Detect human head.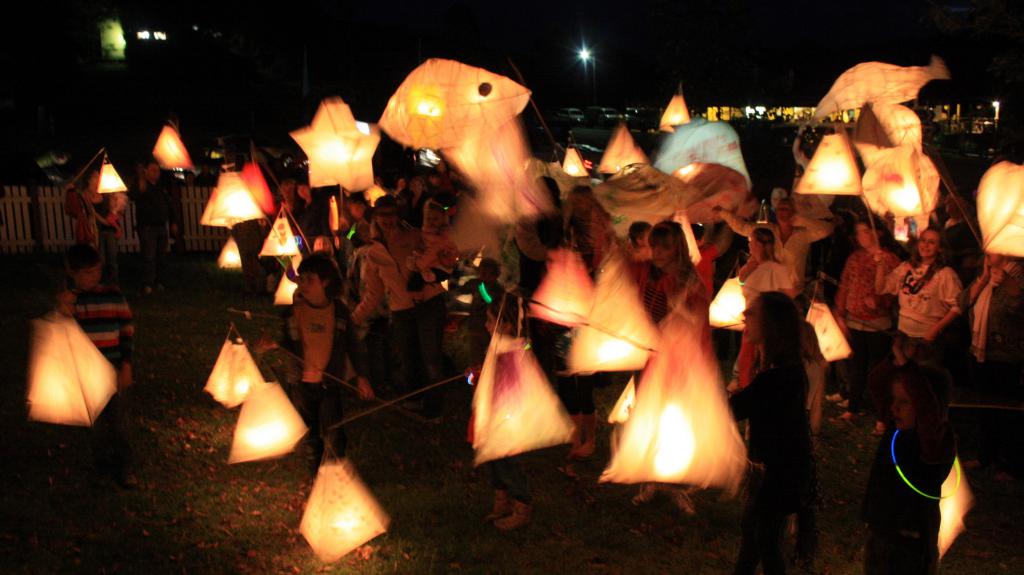
Detected at [x1=739, y1=286, x2=794, y2=343].
